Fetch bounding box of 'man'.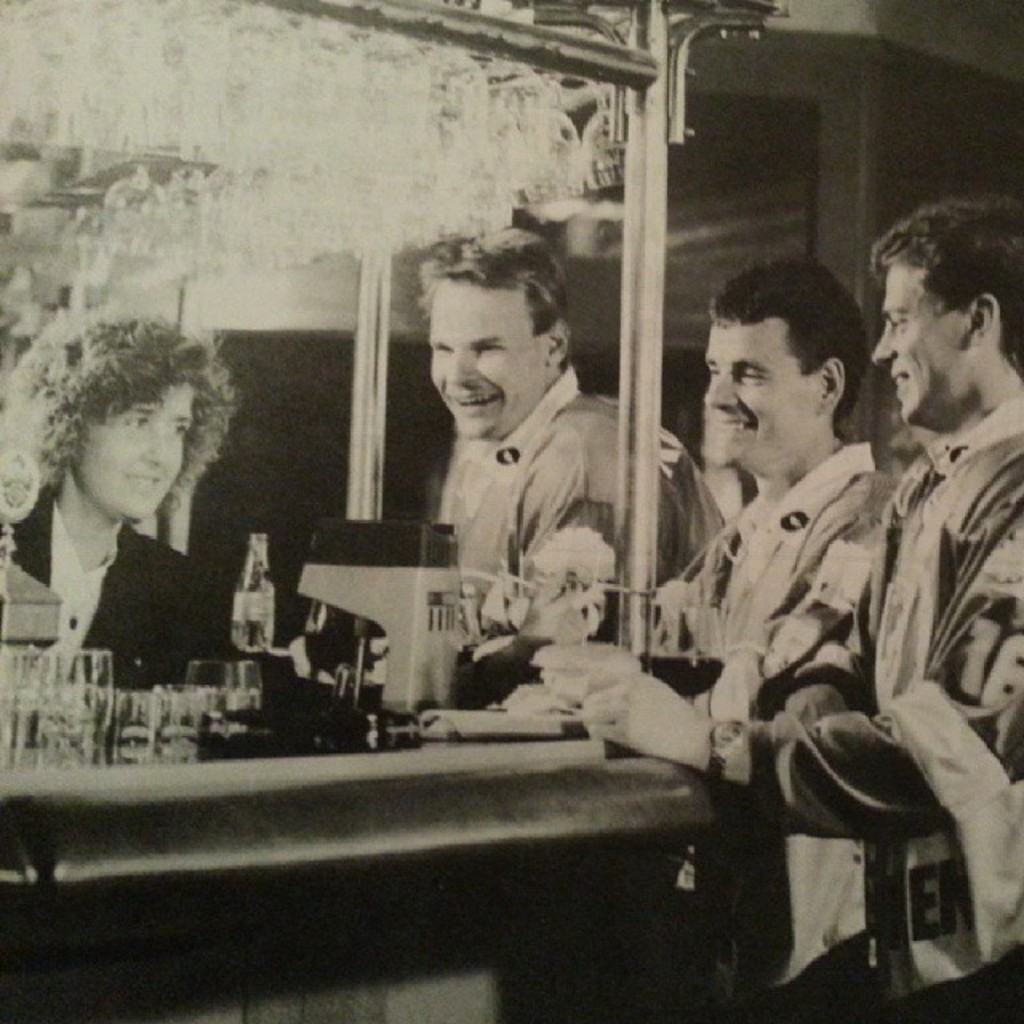
Bbox: rect(574, 189, 1022, 1022).
